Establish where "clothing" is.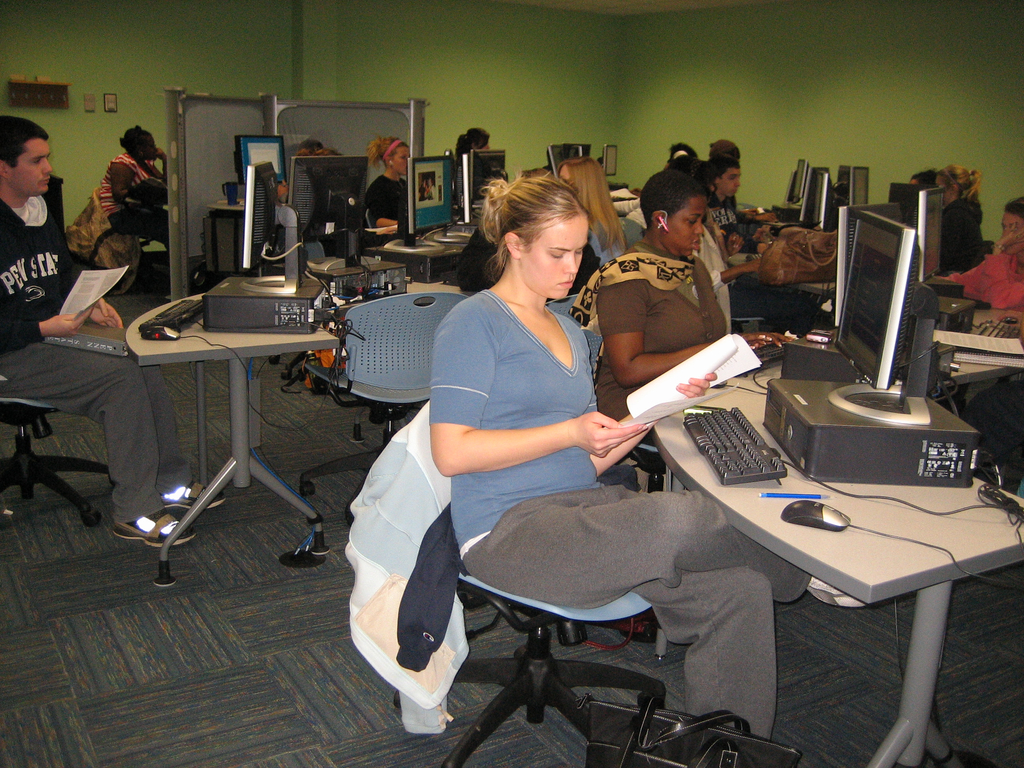
Established at region(458, 228, 604, 302).
